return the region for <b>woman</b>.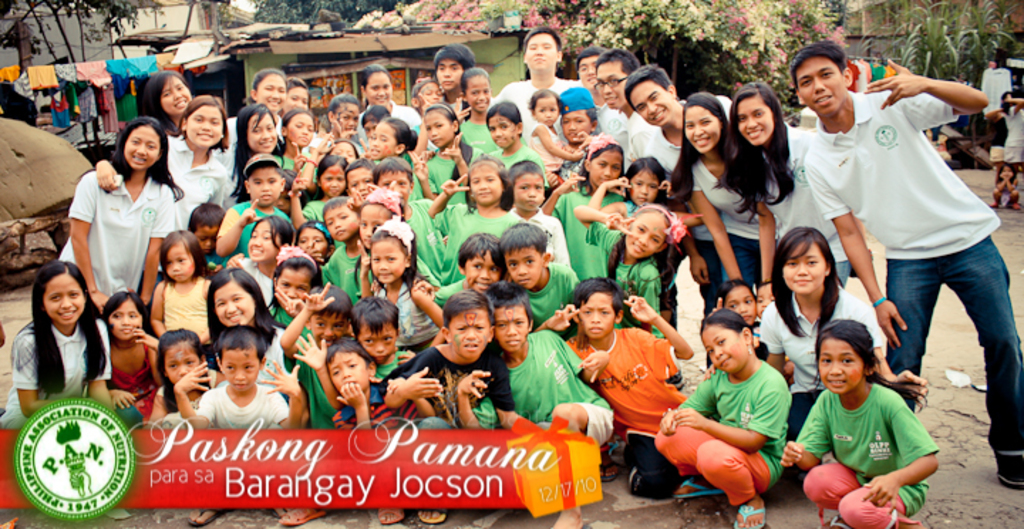
(left=667, top=91, right=778, bottom=294).
